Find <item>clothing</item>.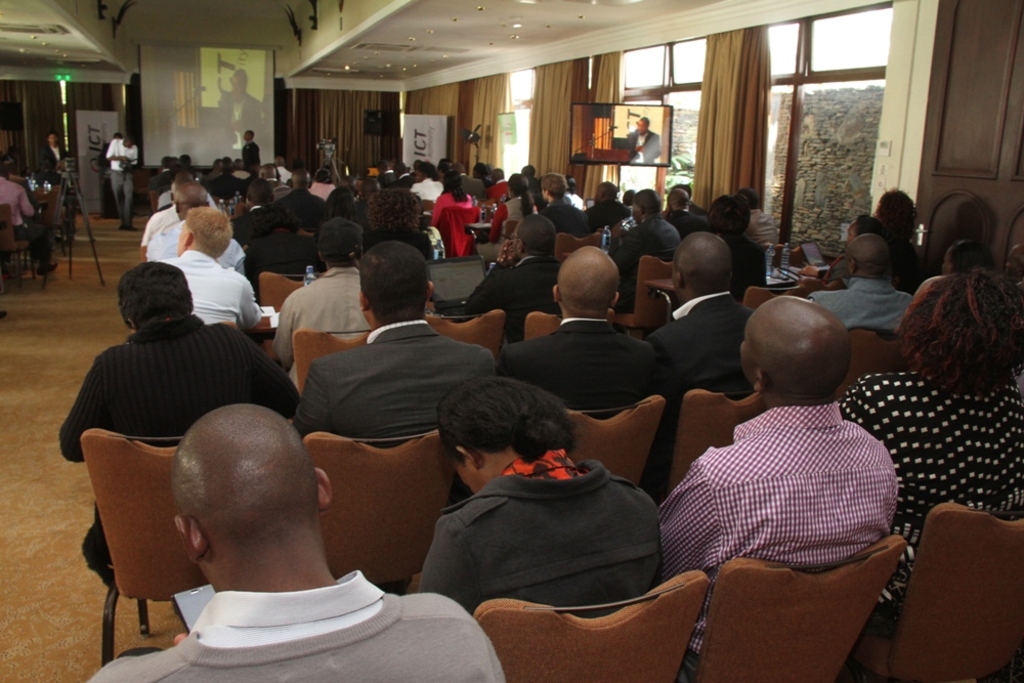
x1=665, y1=208, x2=696, y2=236.
